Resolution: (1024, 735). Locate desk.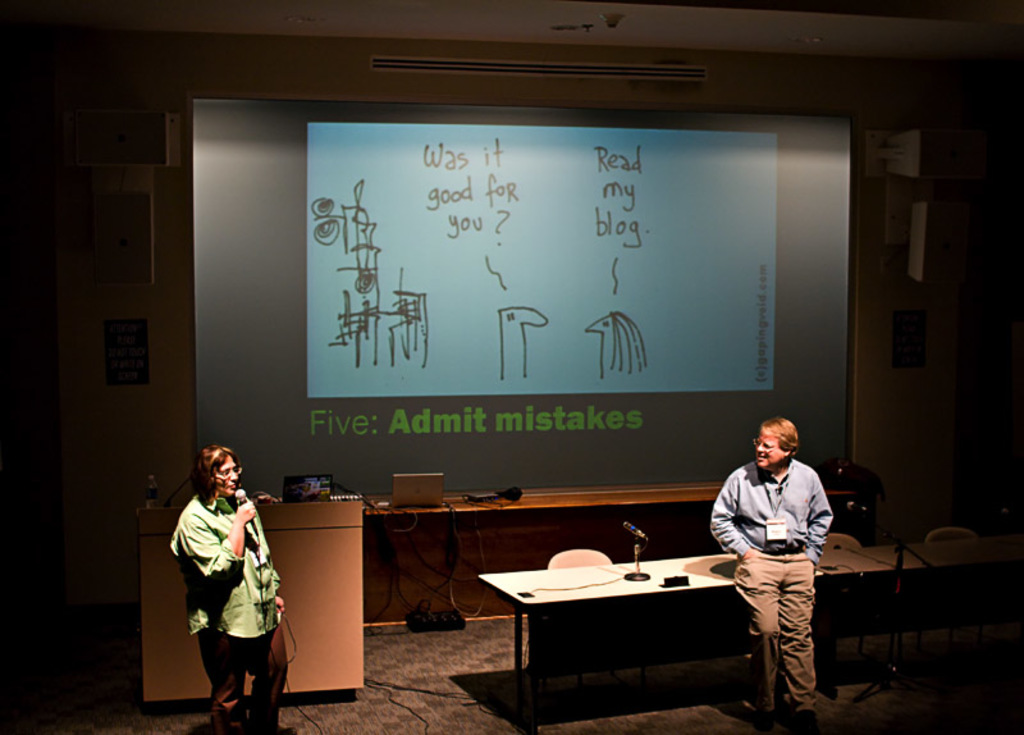
crop(483, 543, 893, 734).
